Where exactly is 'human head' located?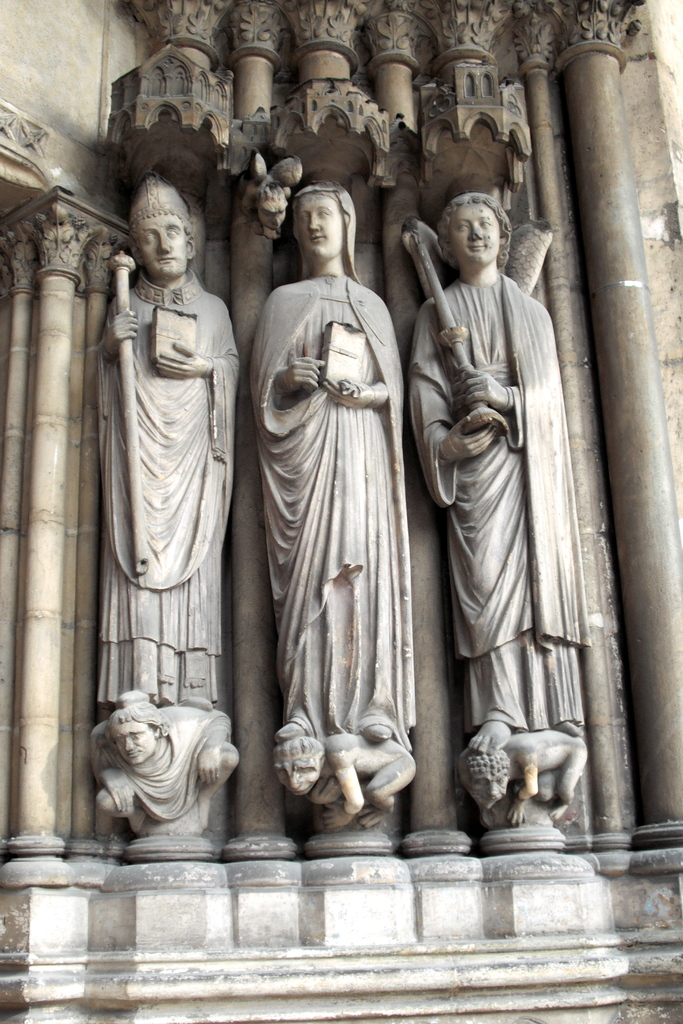
Its bounding box is box=[288, 172, 360, 255].
